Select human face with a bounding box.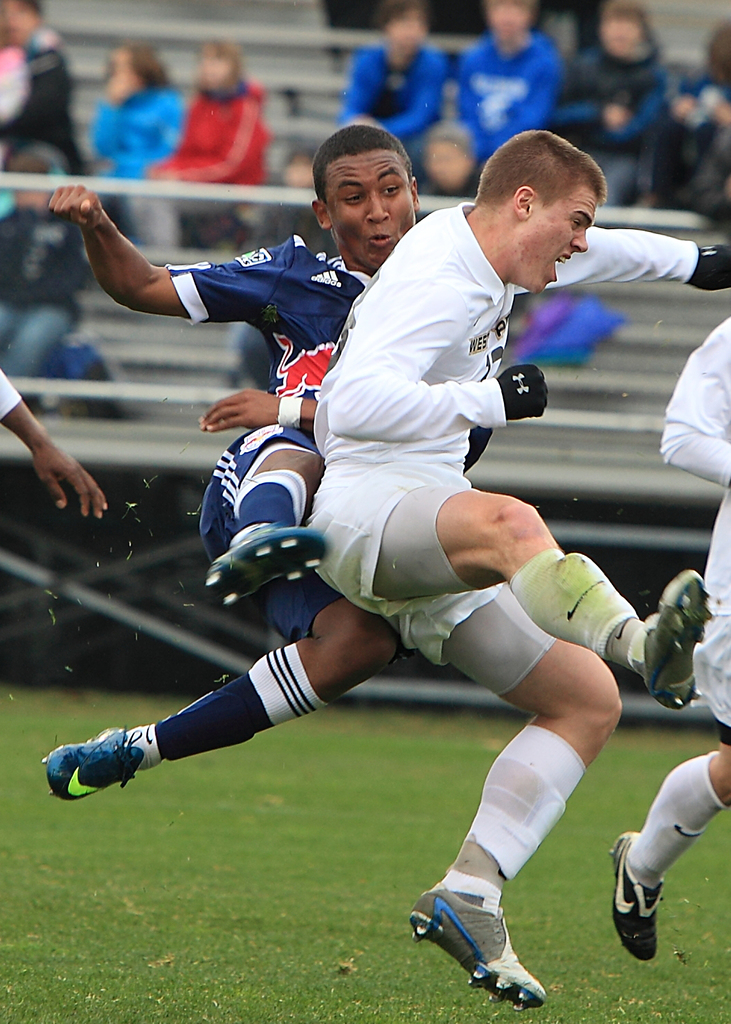
select_region(522, 190, 599, 290).
